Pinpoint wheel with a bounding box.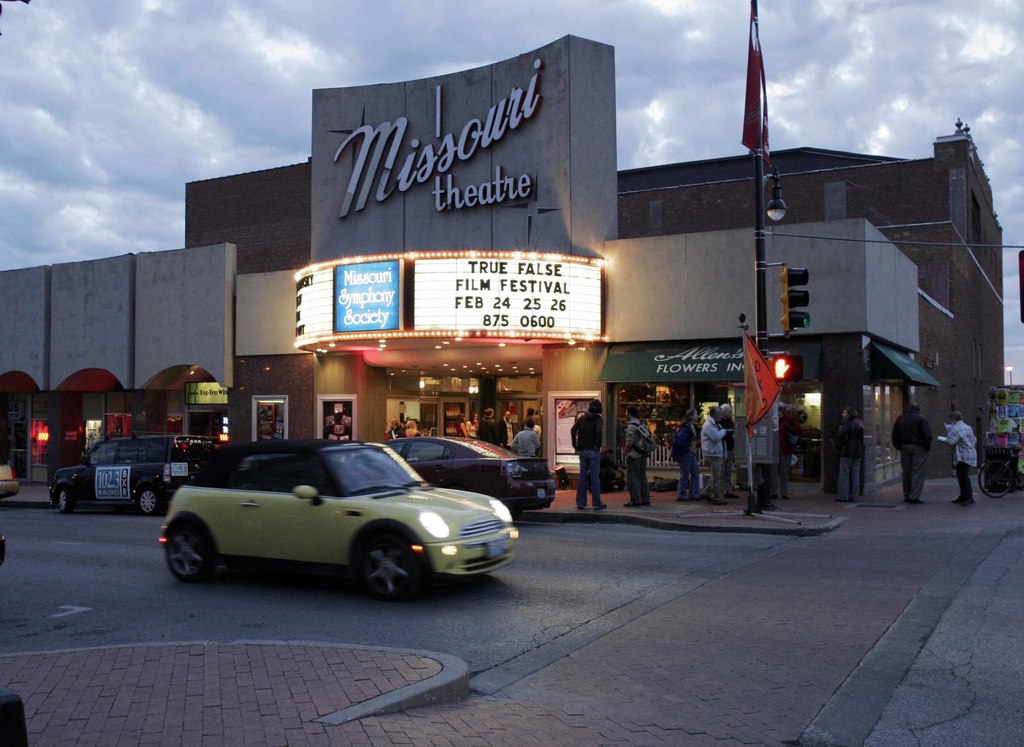
bbox(977, 464, 1014, 497).
